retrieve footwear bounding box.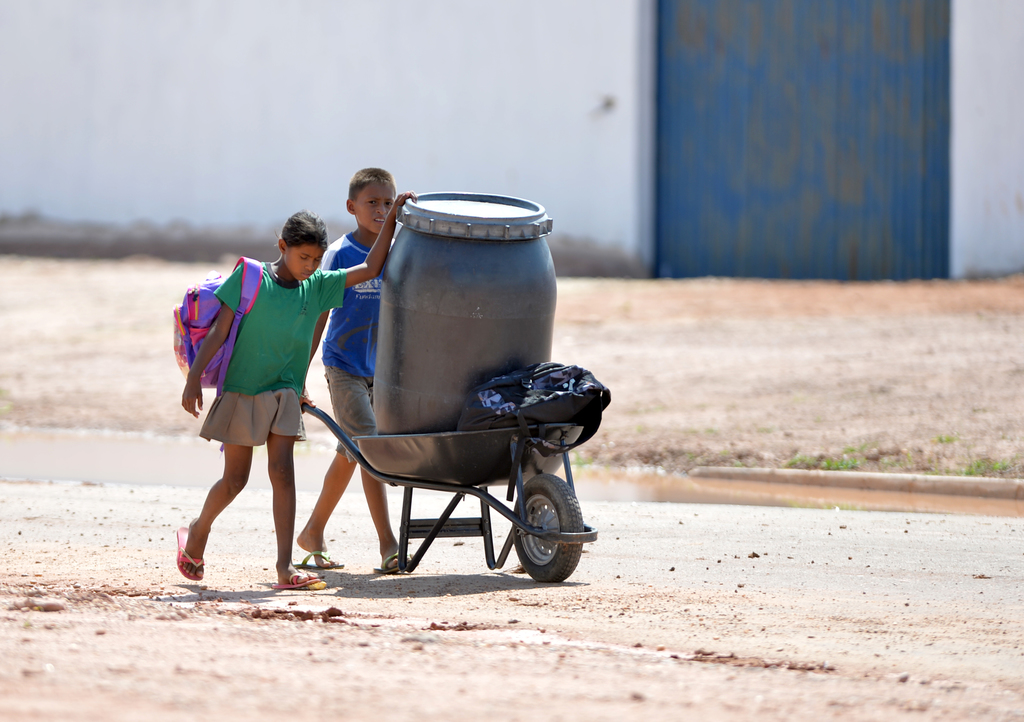
Bounding box: x1=369 y1=550 x2=420 y2=574.
